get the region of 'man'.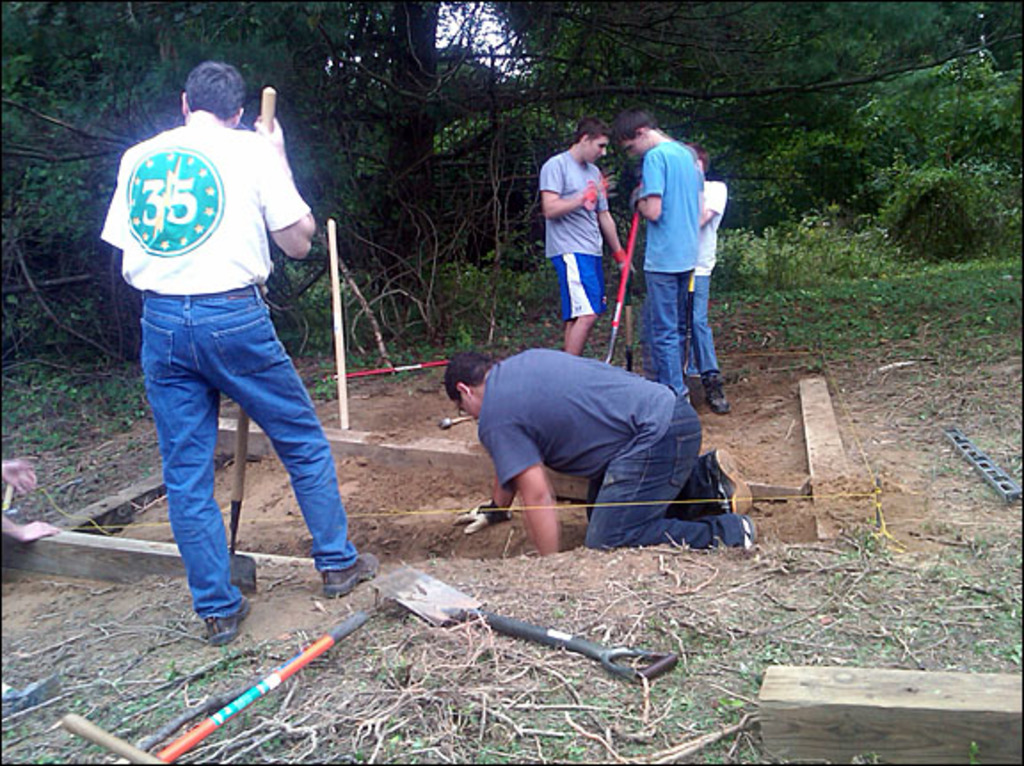
detection(537, 114, 628, 357).
